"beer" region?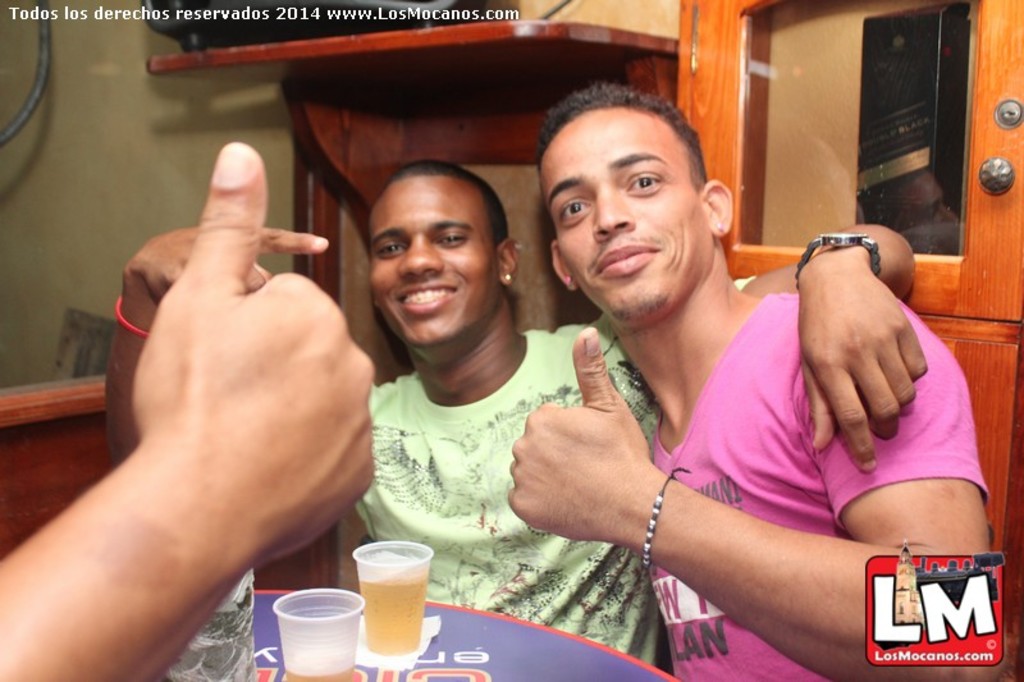
353:560:431:658
